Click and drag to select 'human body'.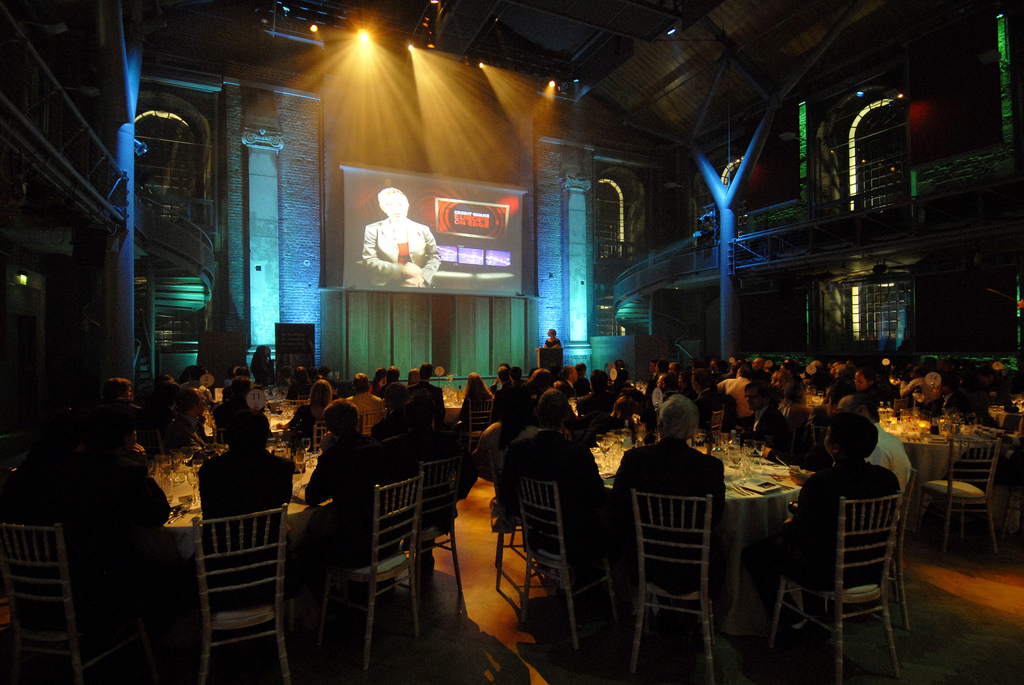
Selection: select_region(68, 473, 197, 633).
